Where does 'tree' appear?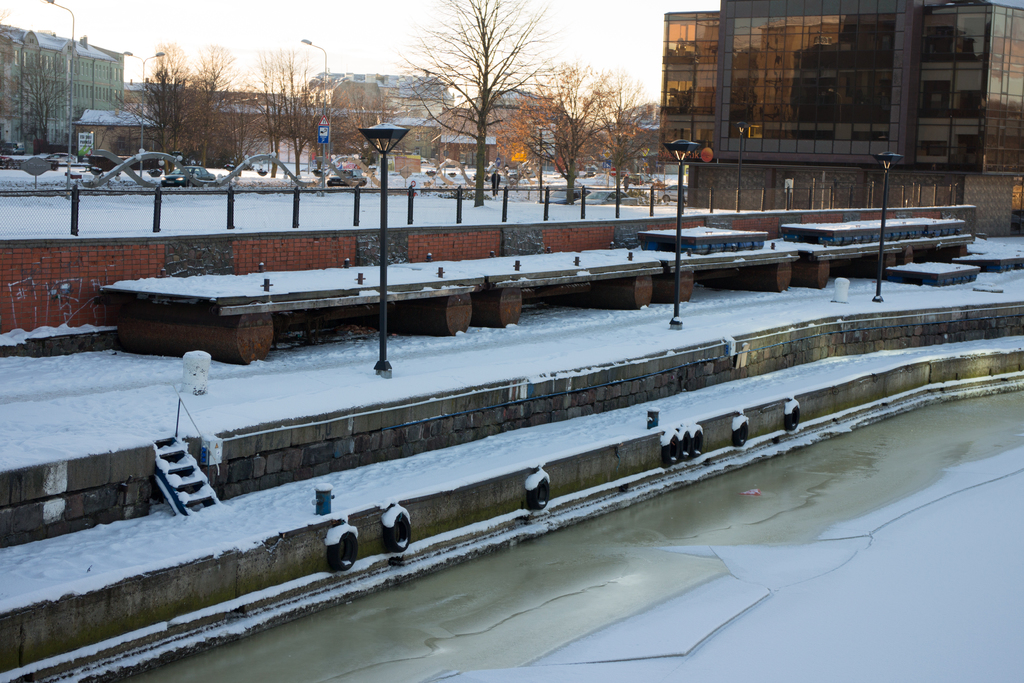
Appears at <bbox>8, 43, 77, 154</bbox>.
